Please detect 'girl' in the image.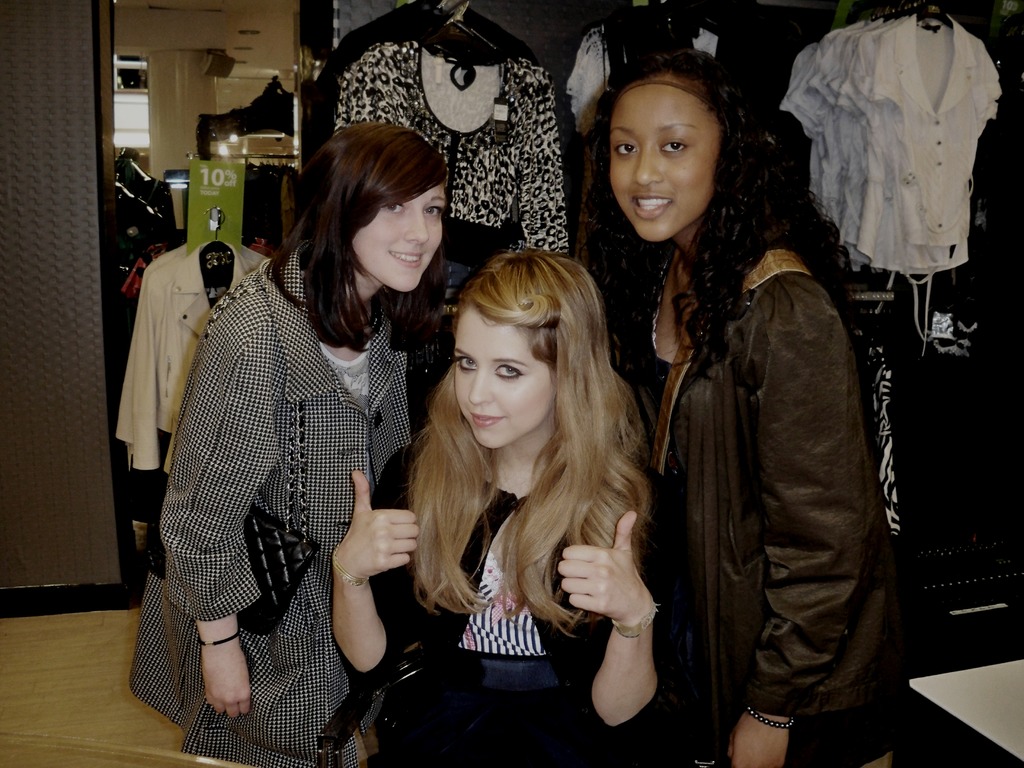
bbox=(577, 48, 895, 767).
